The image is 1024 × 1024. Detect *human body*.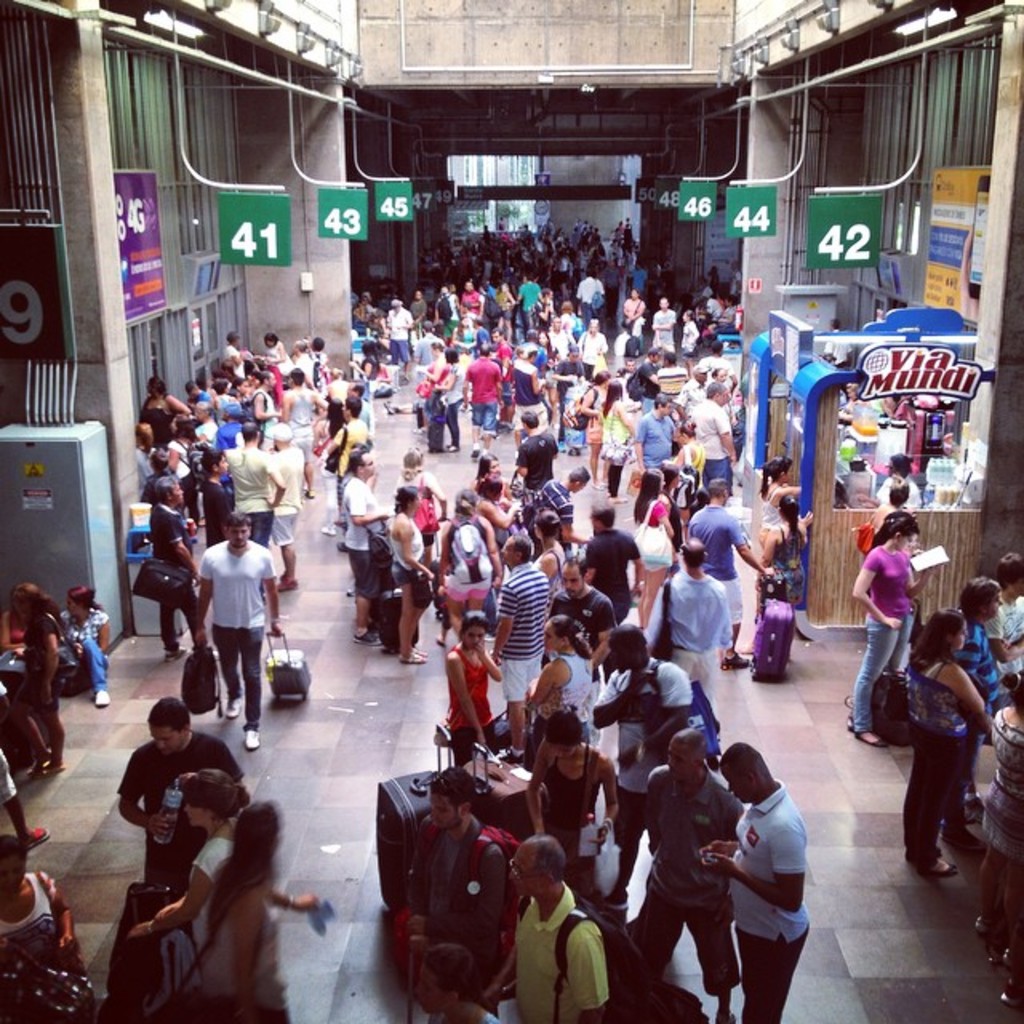
Detection: bbox=[702, 747, 805, 1022].
